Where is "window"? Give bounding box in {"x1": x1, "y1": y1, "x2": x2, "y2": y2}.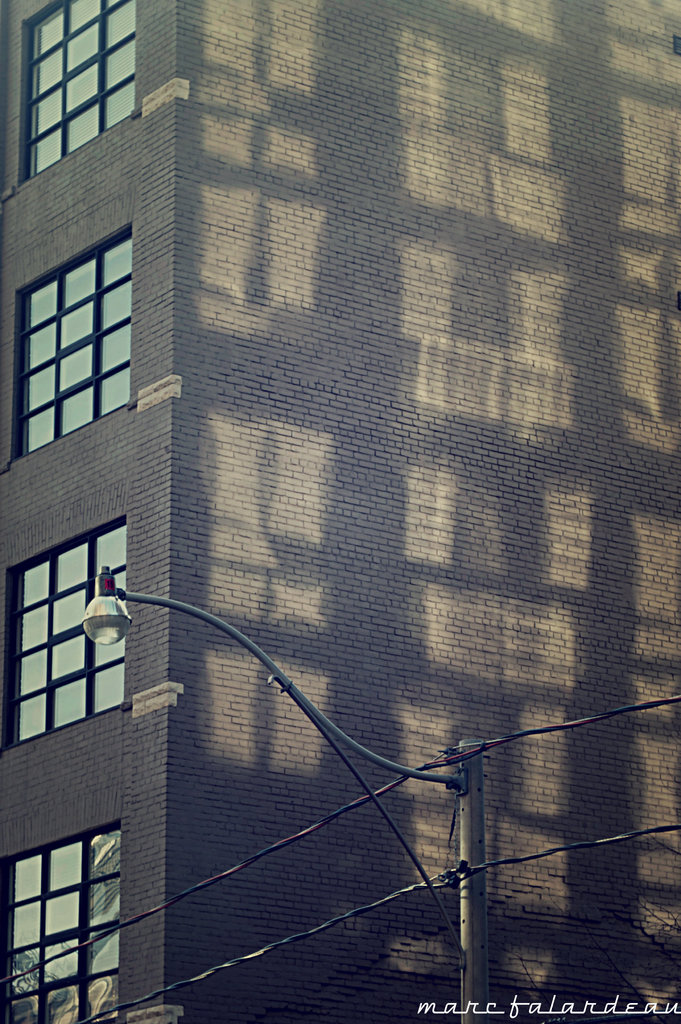
{"x1": 0, "y1": 822, "x2": 120, "y2": 1023}.
